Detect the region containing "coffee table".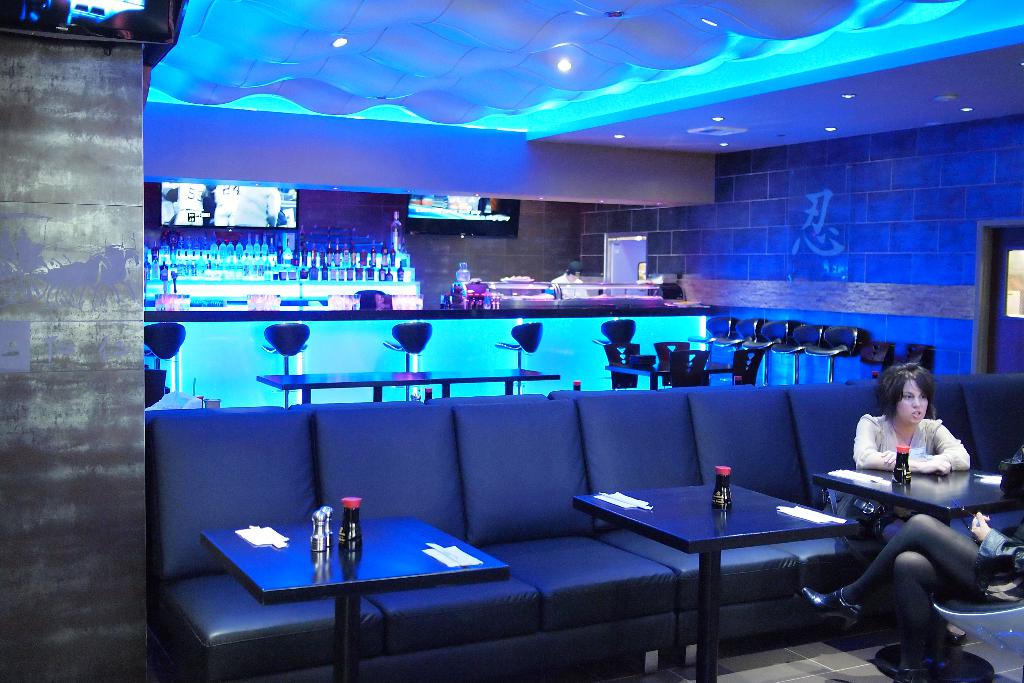
202 514 510 682.
